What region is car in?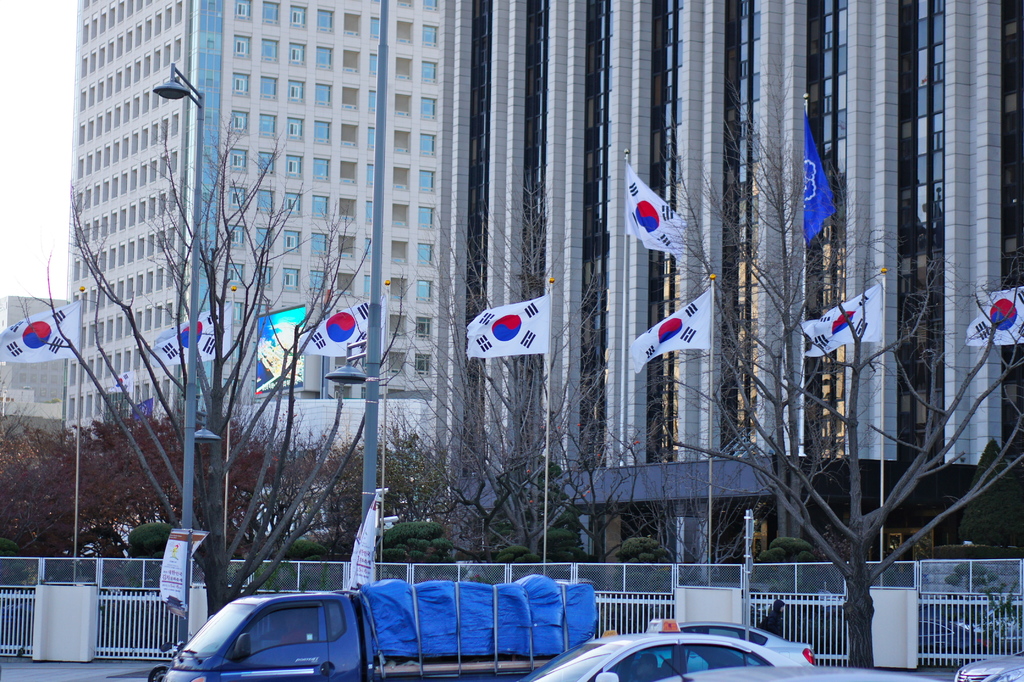
<bbox>948, 642, 1023, 681</bbox>.
